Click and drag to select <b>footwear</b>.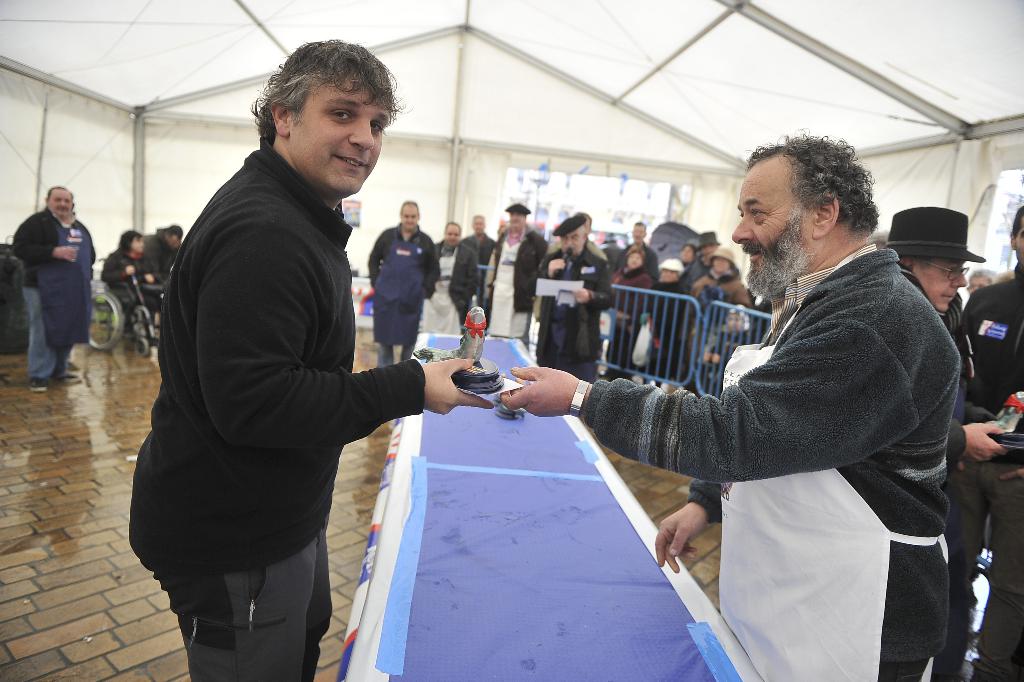
Selection: select_region(29, 376, 48, 394).
